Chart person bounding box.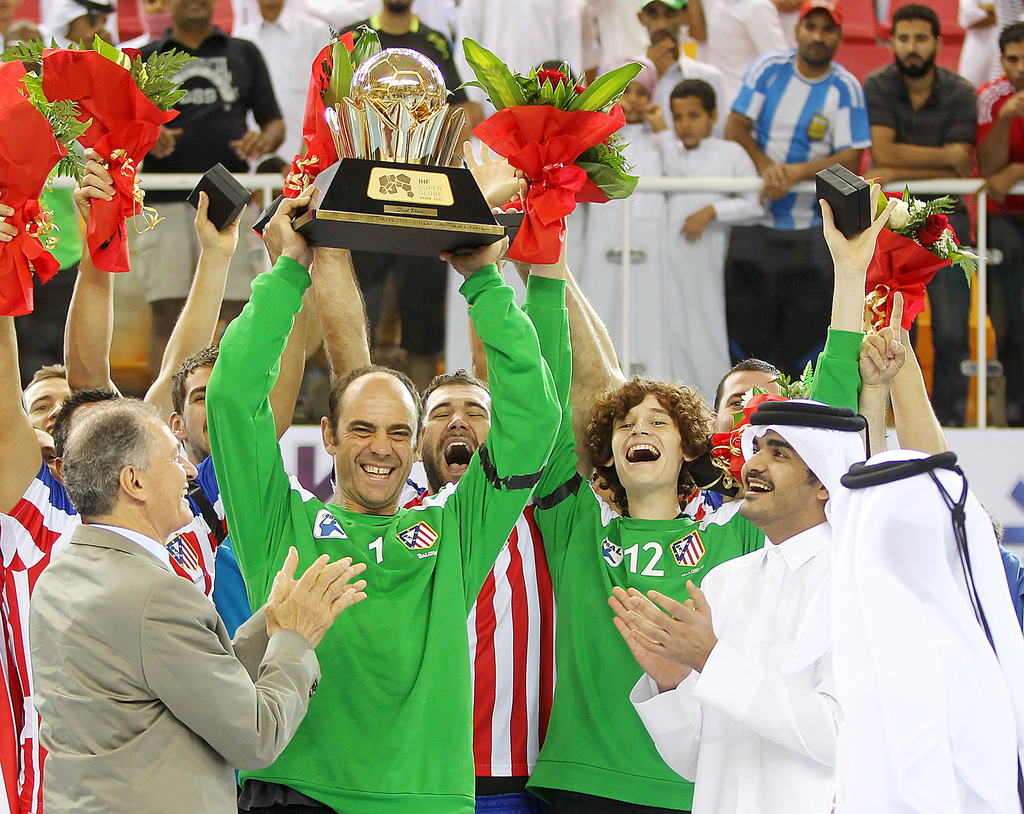
Charted: (709,0,877,383).
